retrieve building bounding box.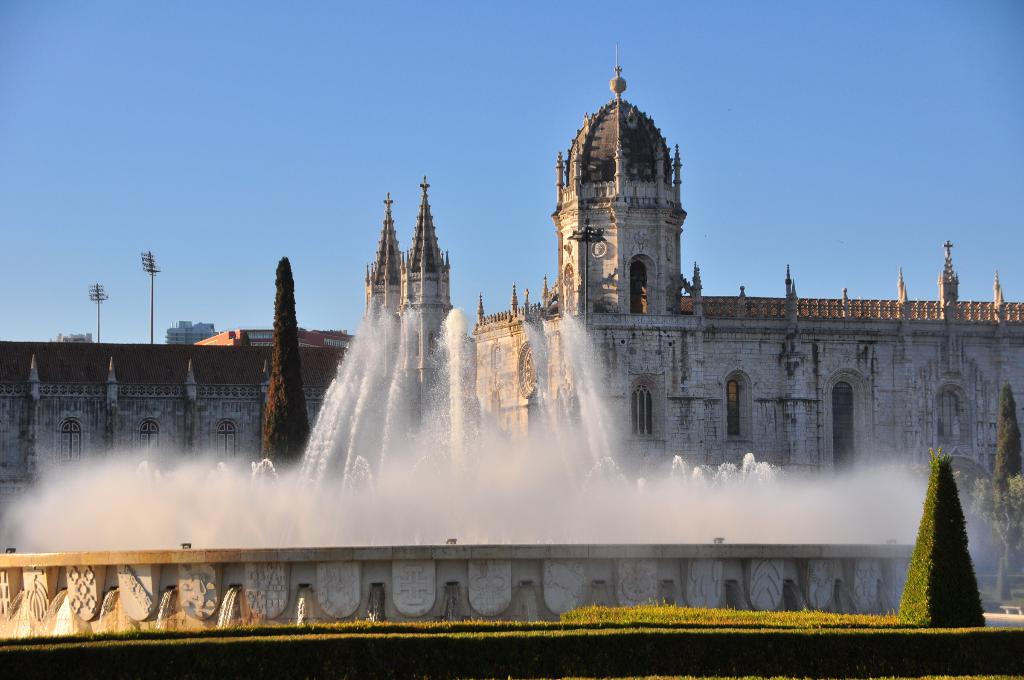
Bounding box: 198, 328, 360, 344.
